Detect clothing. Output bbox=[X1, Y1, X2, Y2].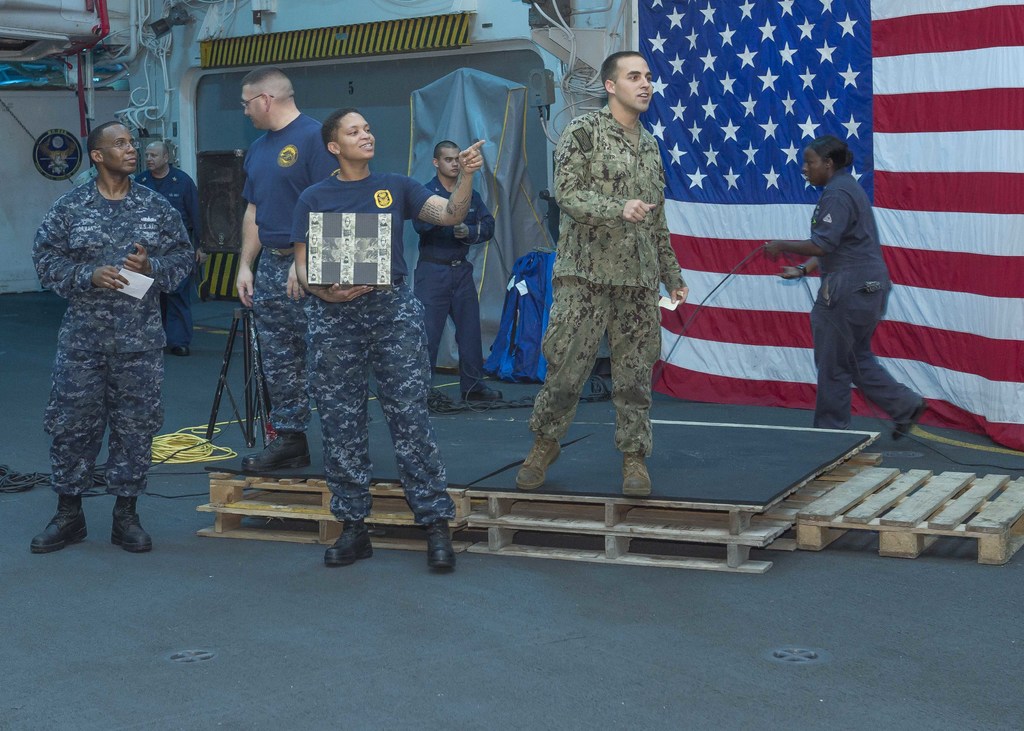
bbox=[796, 168, 925, 438].
